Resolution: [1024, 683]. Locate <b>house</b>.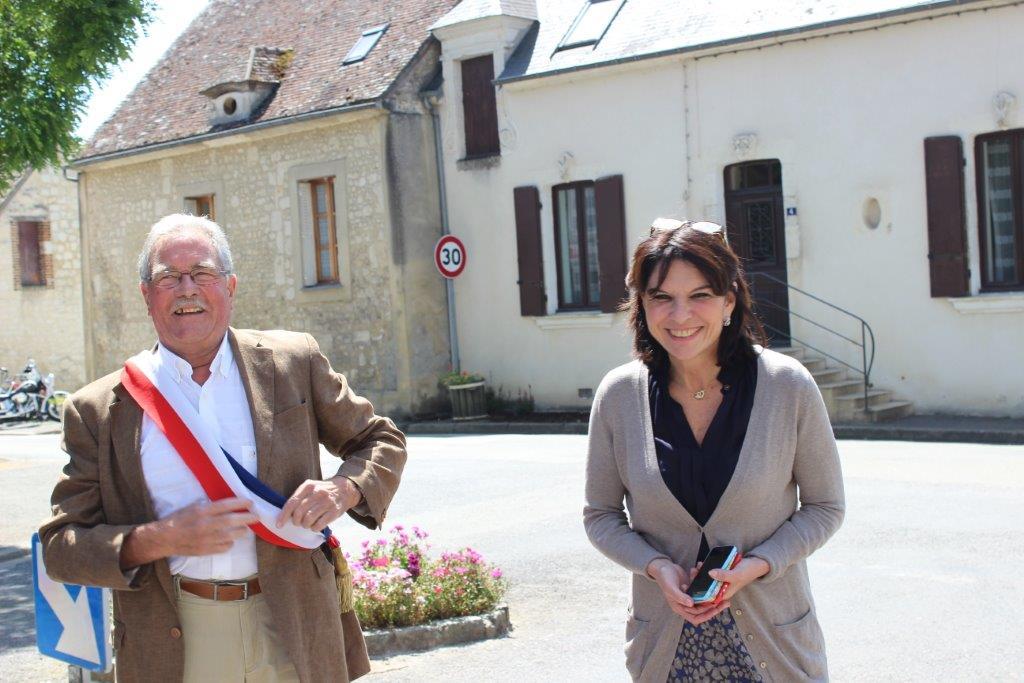
bbox=[0, 132, 78, 411].
